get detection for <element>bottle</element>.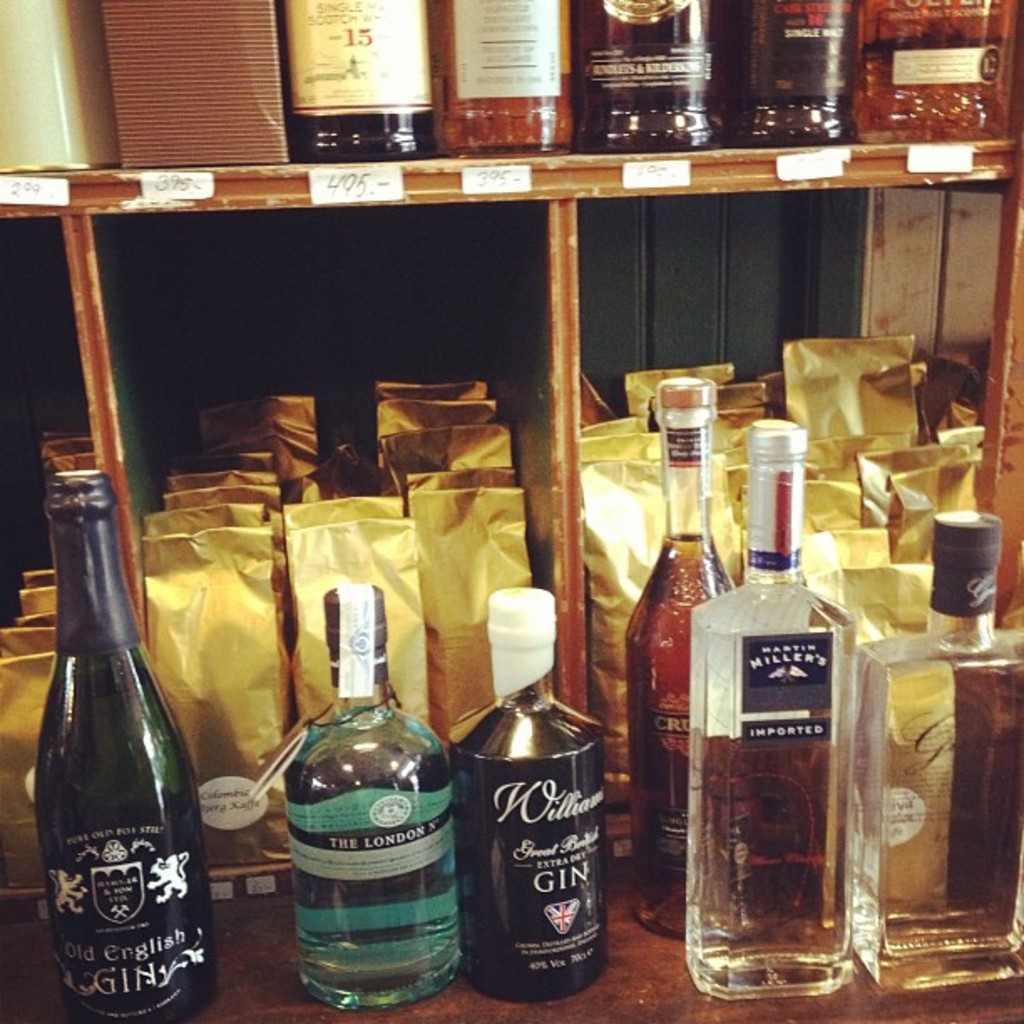
Detection: (278, 577, 463, 1012).
